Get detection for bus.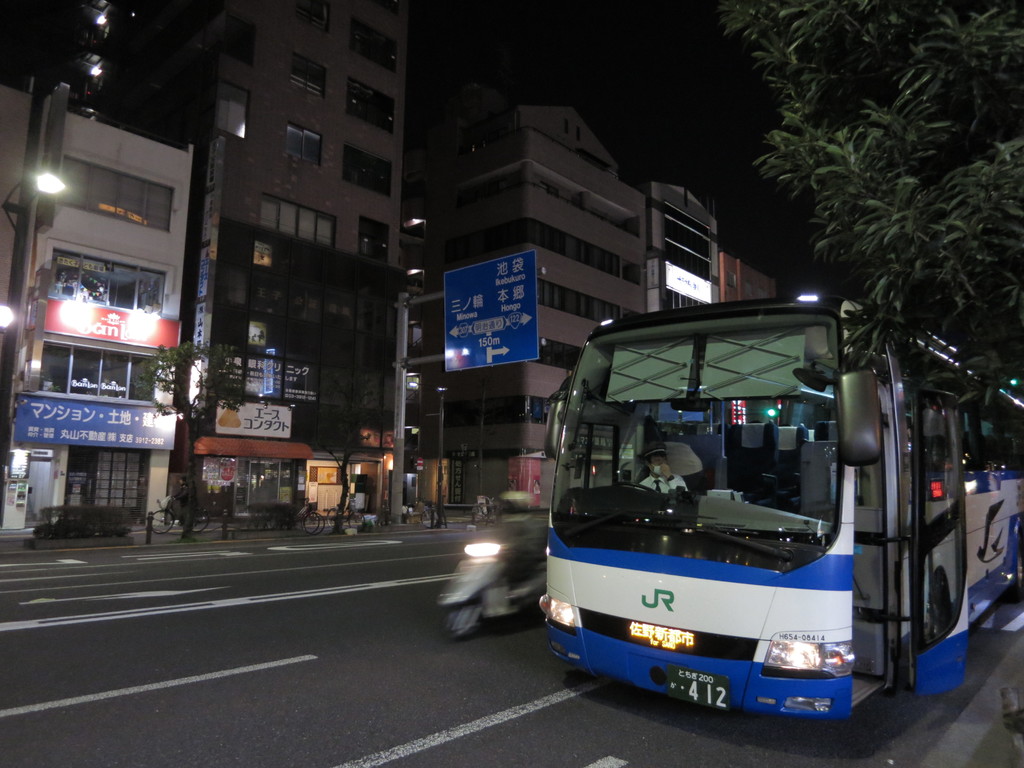
Detection: bbox(534, 289, 1023, 728).
